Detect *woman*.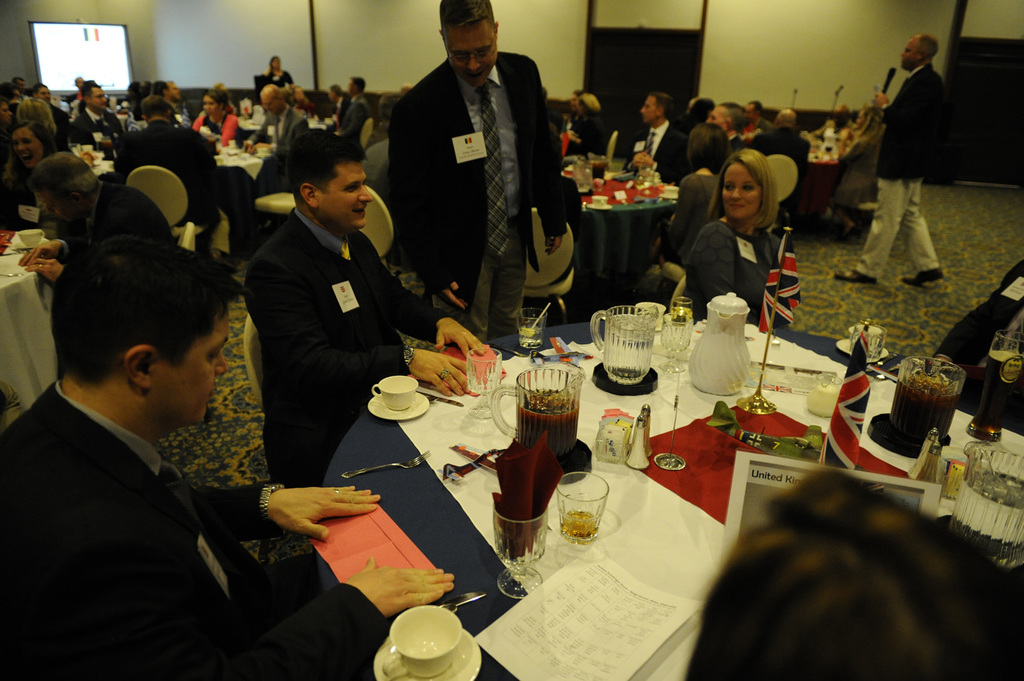
Detected at <bbox>190, 89, 234, 133</bbox>.
